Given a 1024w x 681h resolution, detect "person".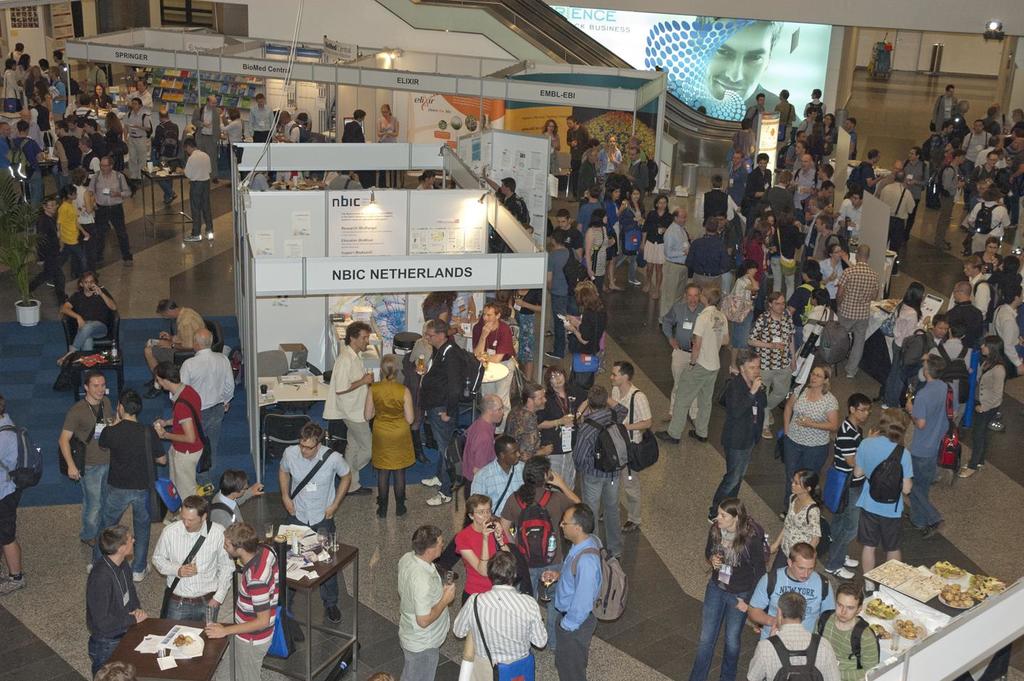
535, 364, 577, 455.
